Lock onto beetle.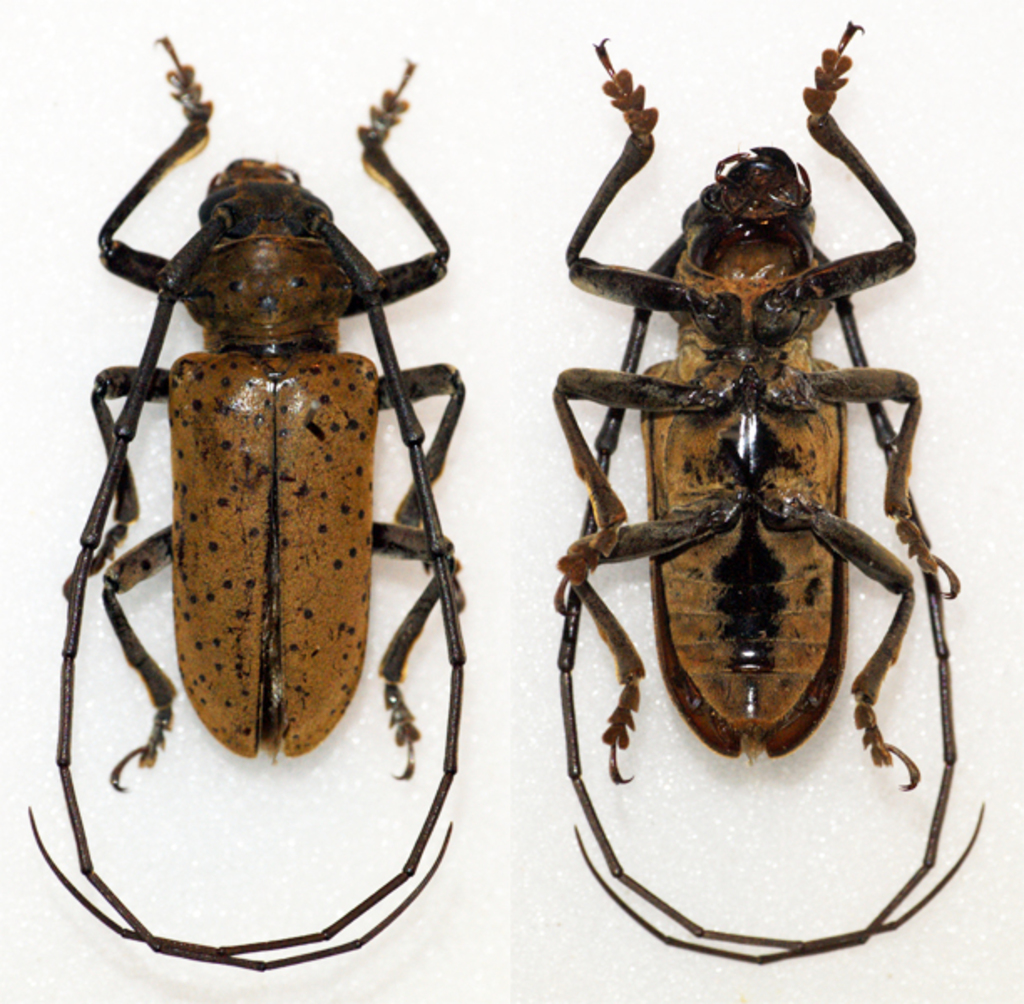
Locked: pyautogui.locateOnScreen(542, 17, 987, 964).
